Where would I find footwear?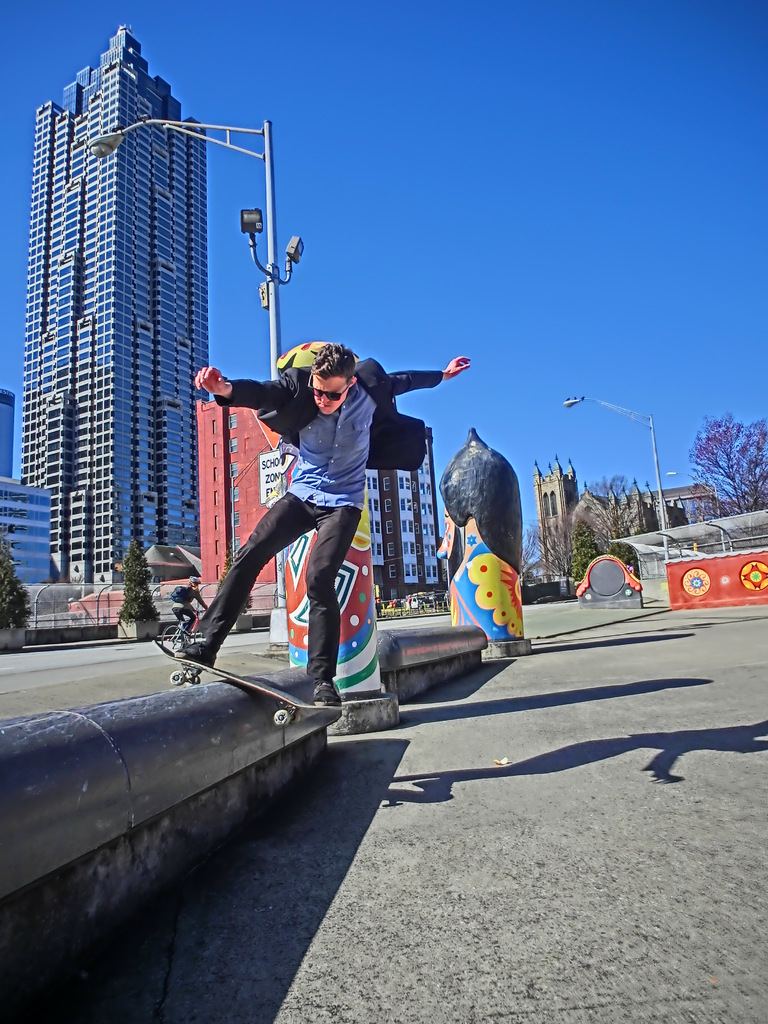
At box=[172, 628, 216, 665].
